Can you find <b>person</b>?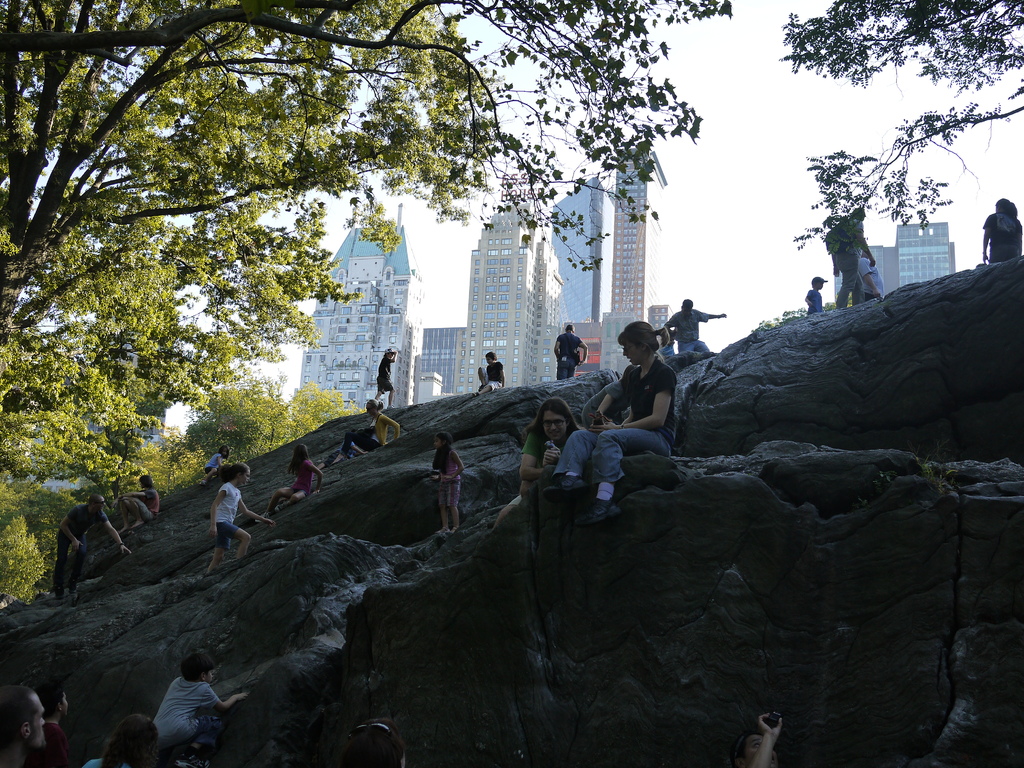
Yes, bounding box: left=152, top=648, right=245, bottom=767.
